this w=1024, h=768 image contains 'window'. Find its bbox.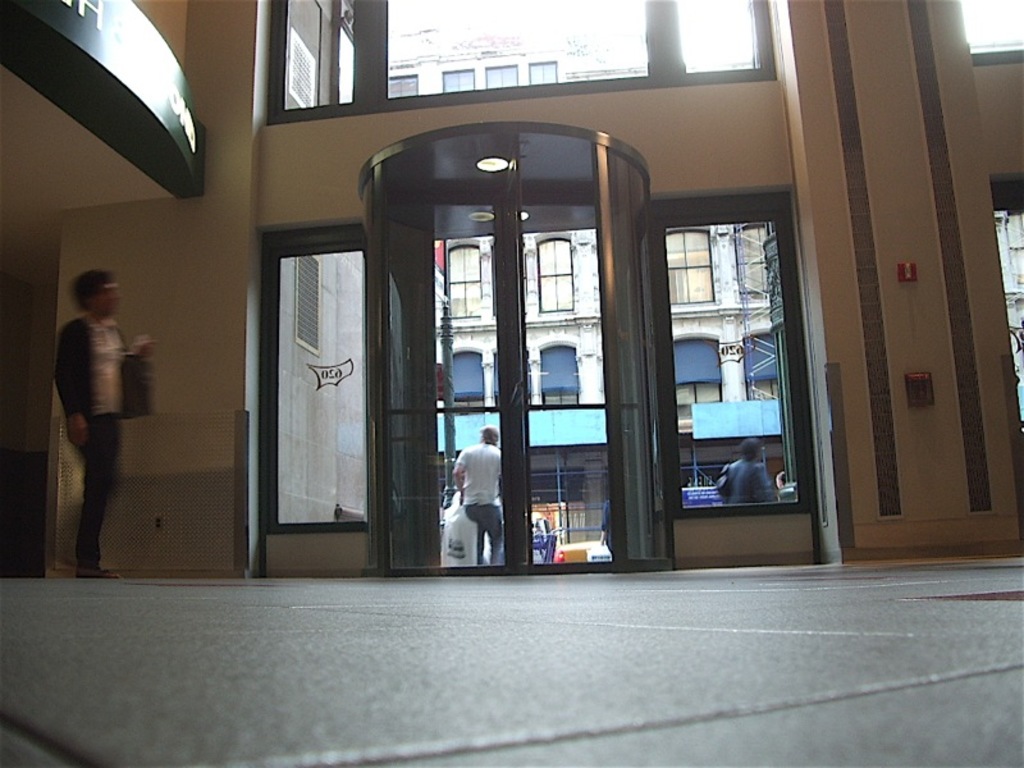
<region>448, 349, 481, 417</region>.
